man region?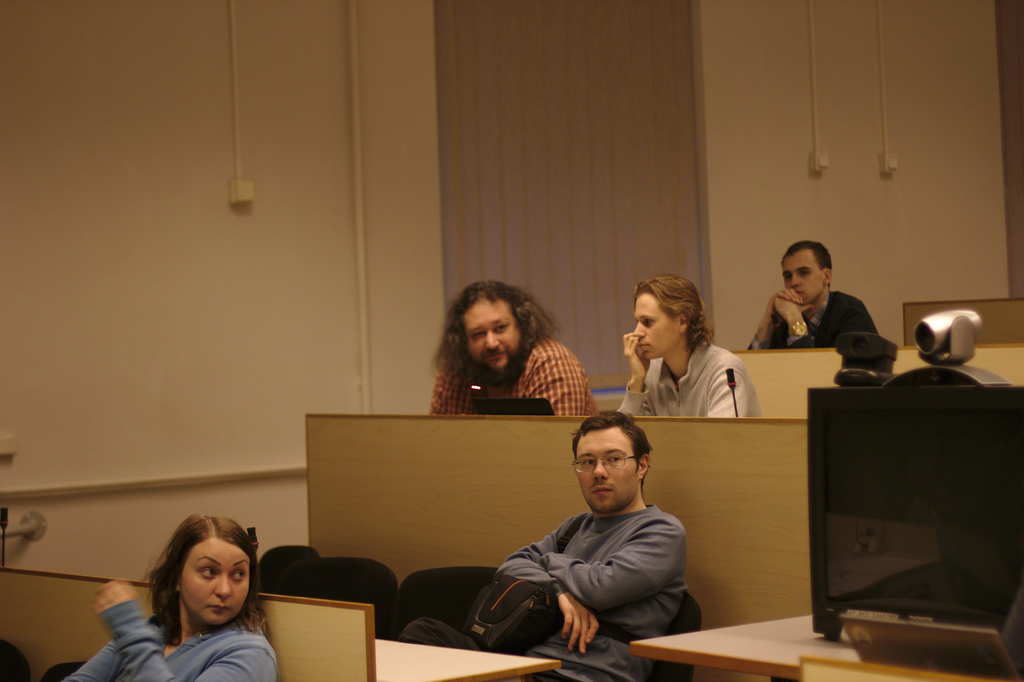
618/274/764/424
